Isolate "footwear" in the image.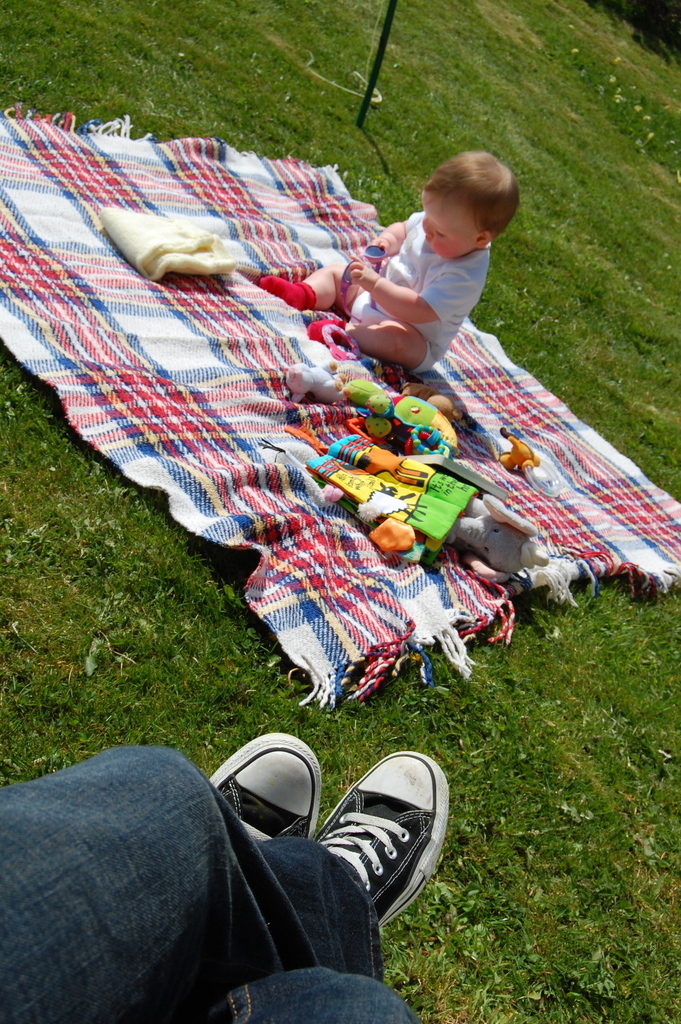
Isolated region: [x1=320, y1=750, x2=450, y2=930].
